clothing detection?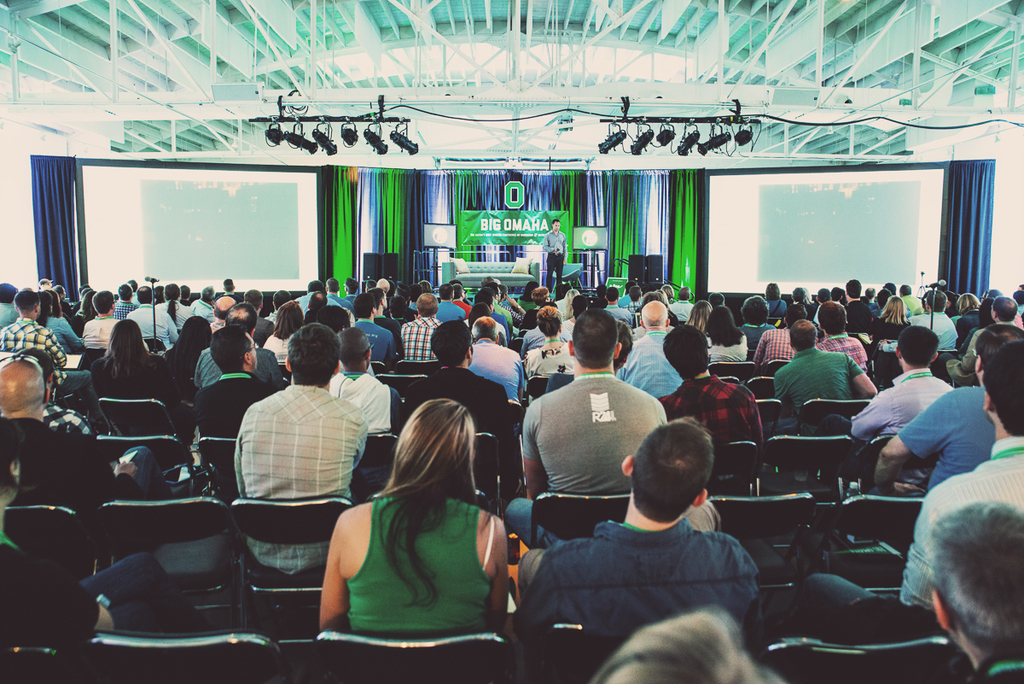
{"x1": 615, "y1": 327, "x2": 684, "y2": 401}
